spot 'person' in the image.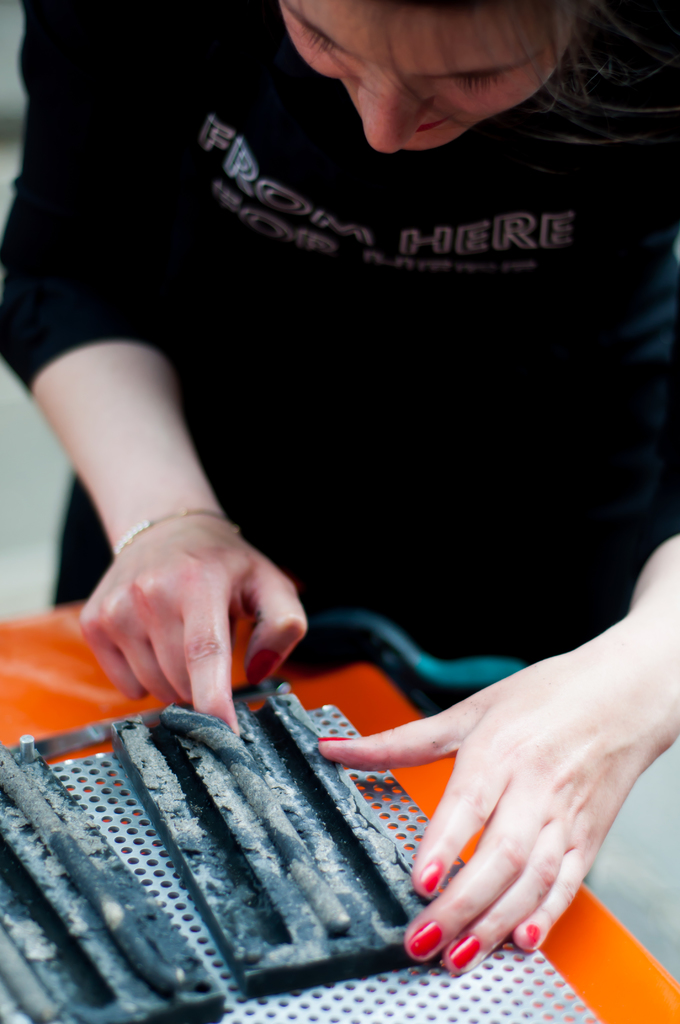
'person' found at (30,0,679,894).
